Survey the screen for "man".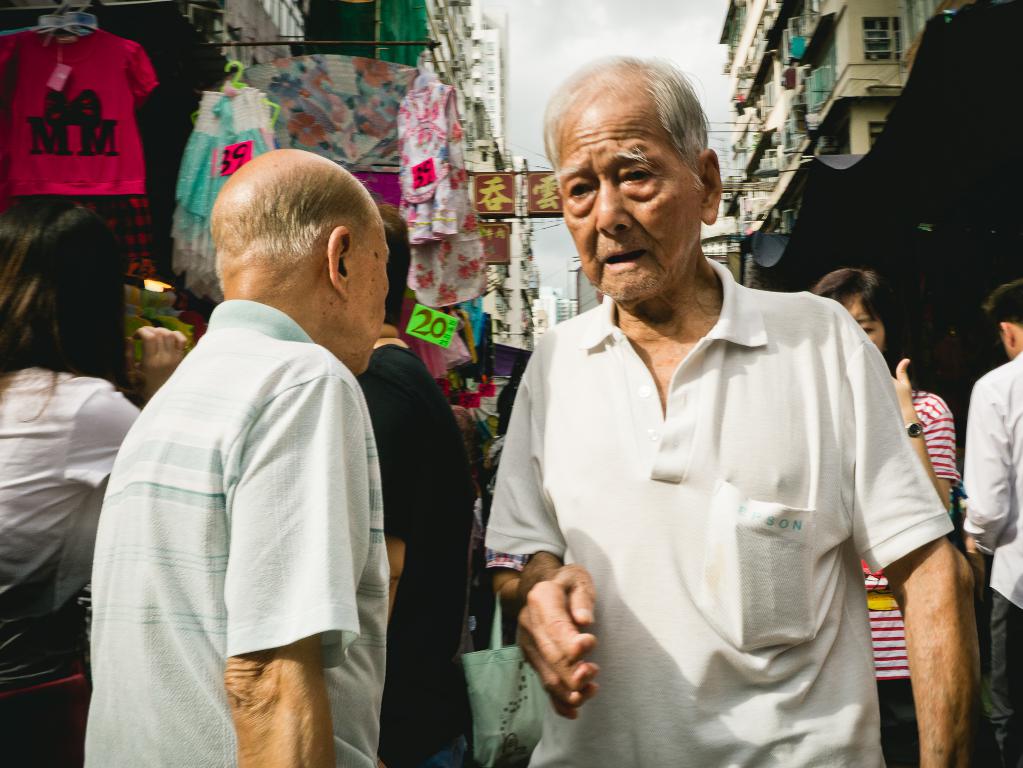
Survey found: rect(459, 83, 956, 750).
